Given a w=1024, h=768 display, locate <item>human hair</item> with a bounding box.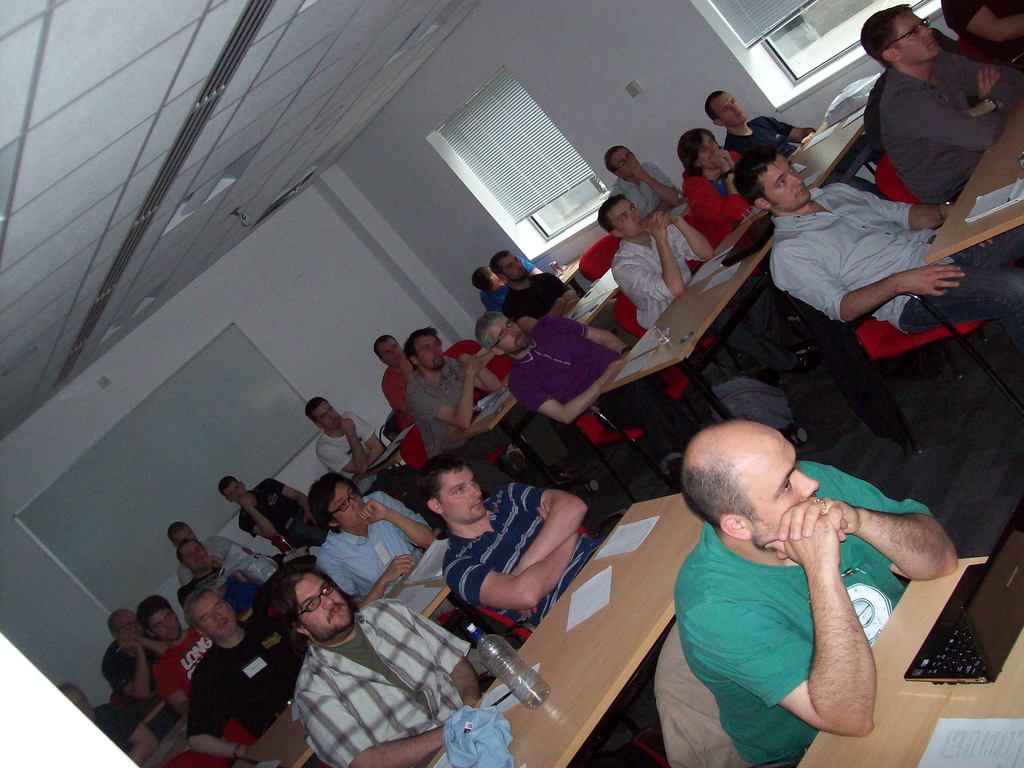
Located: (109,607,132,644).
